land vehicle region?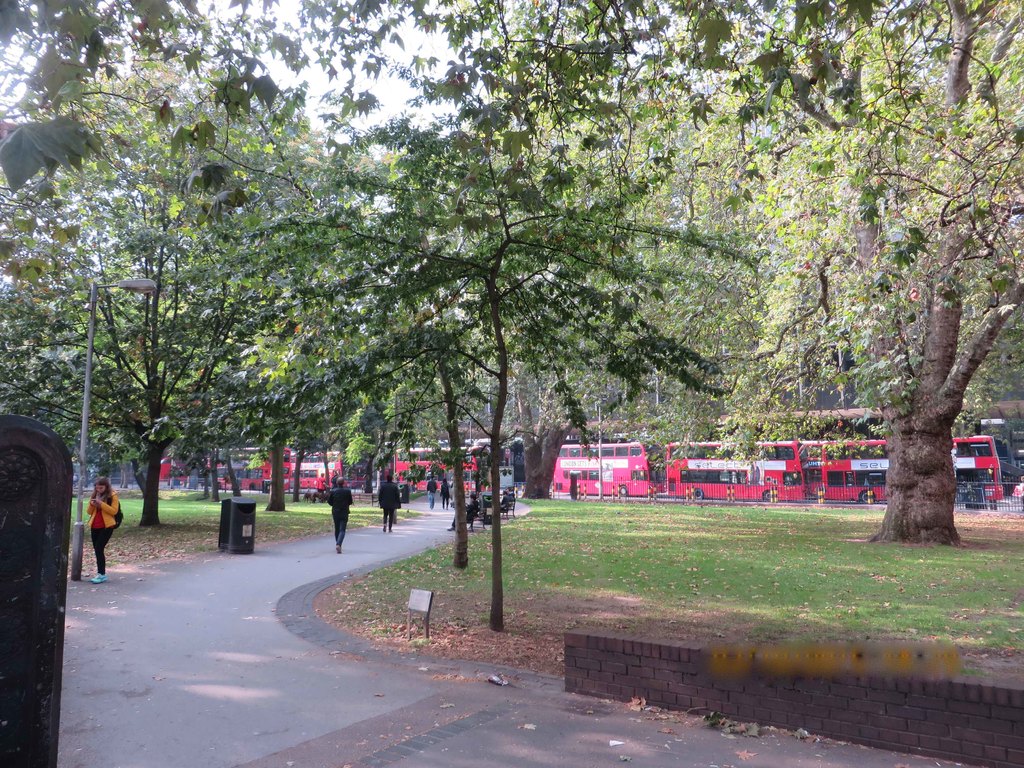
[674,436,819,504]
